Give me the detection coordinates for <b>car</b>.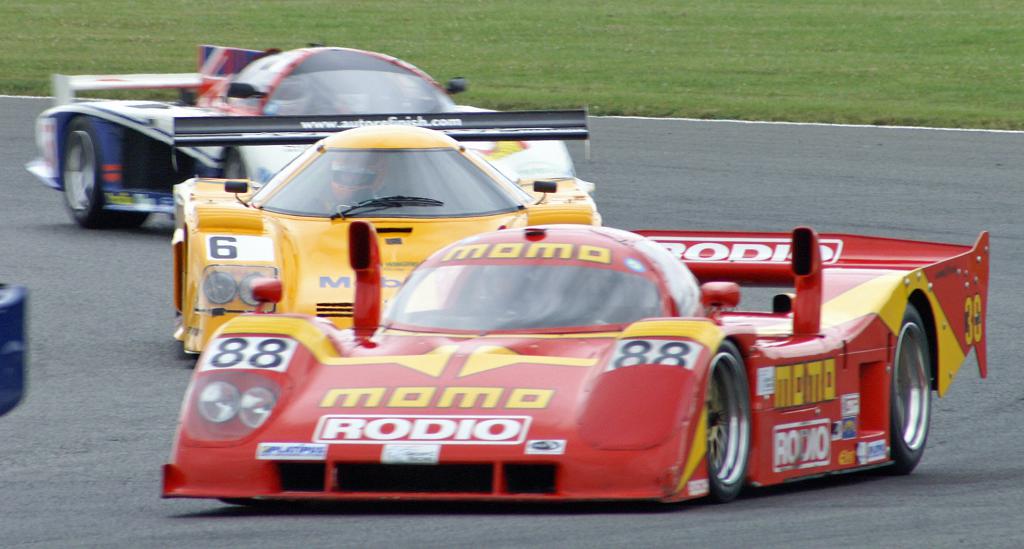
bbox=(142, 189, 953, 517).
